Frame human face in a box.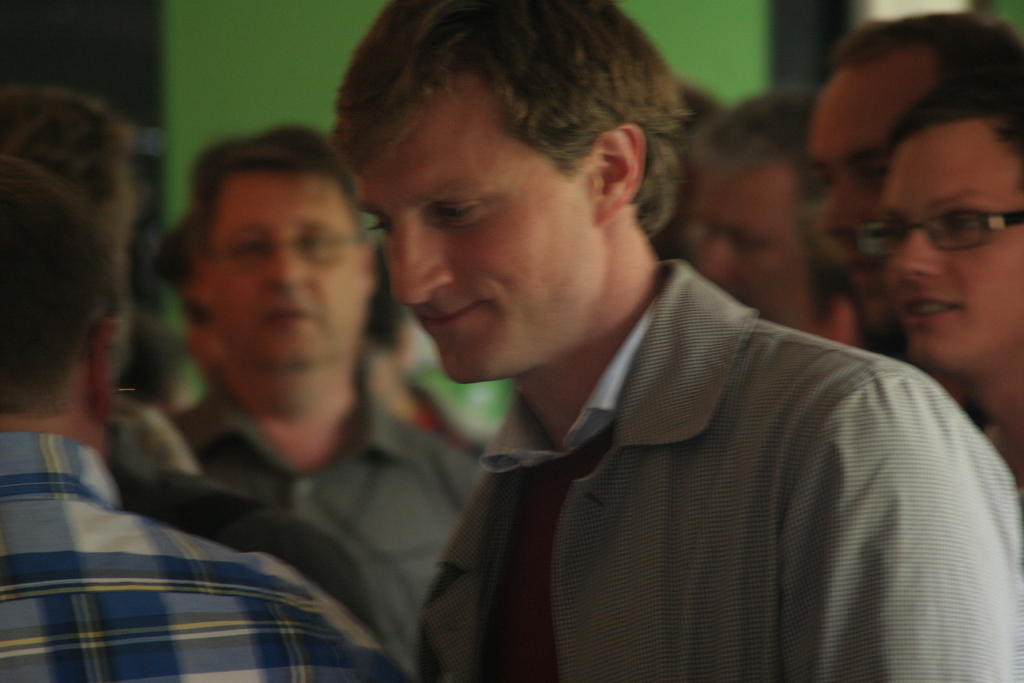
[354, 74, 602, 387].
